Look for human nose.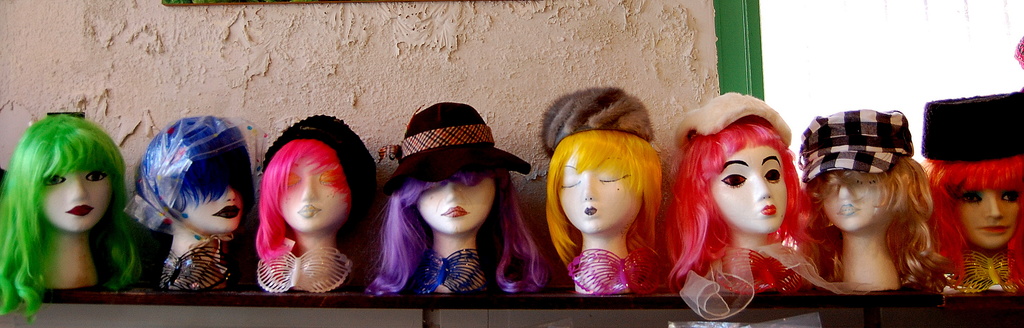
Found: box=[757, 176, 772, 202].
